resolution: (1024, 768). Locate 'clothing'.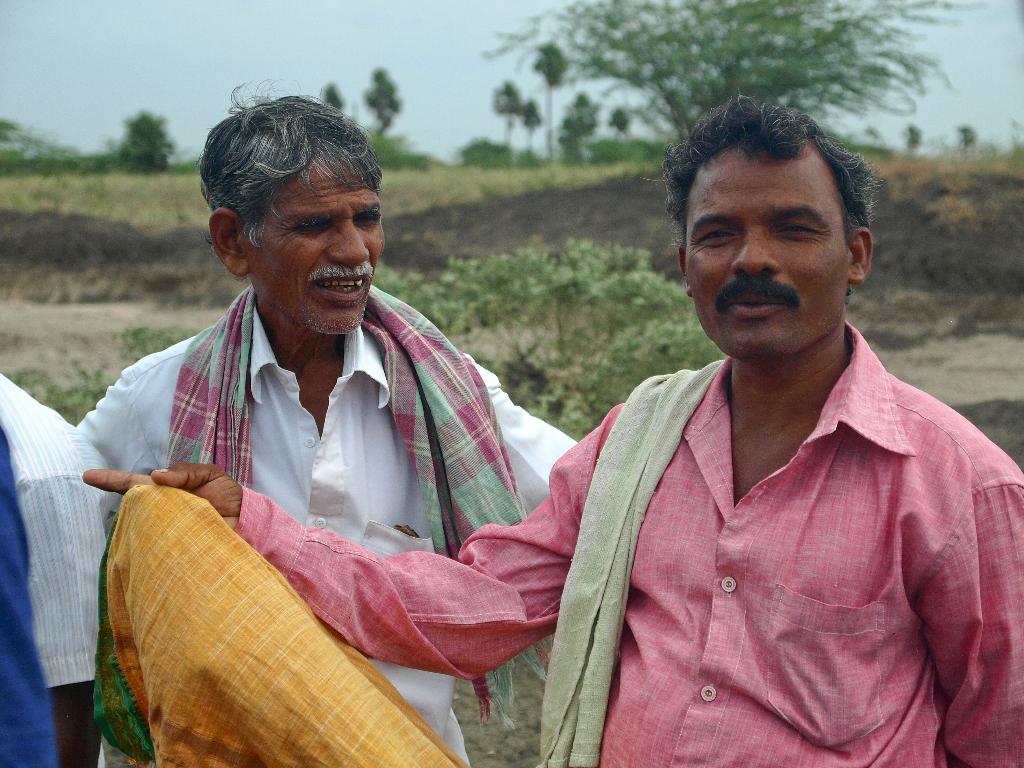
0 361 116 767.
